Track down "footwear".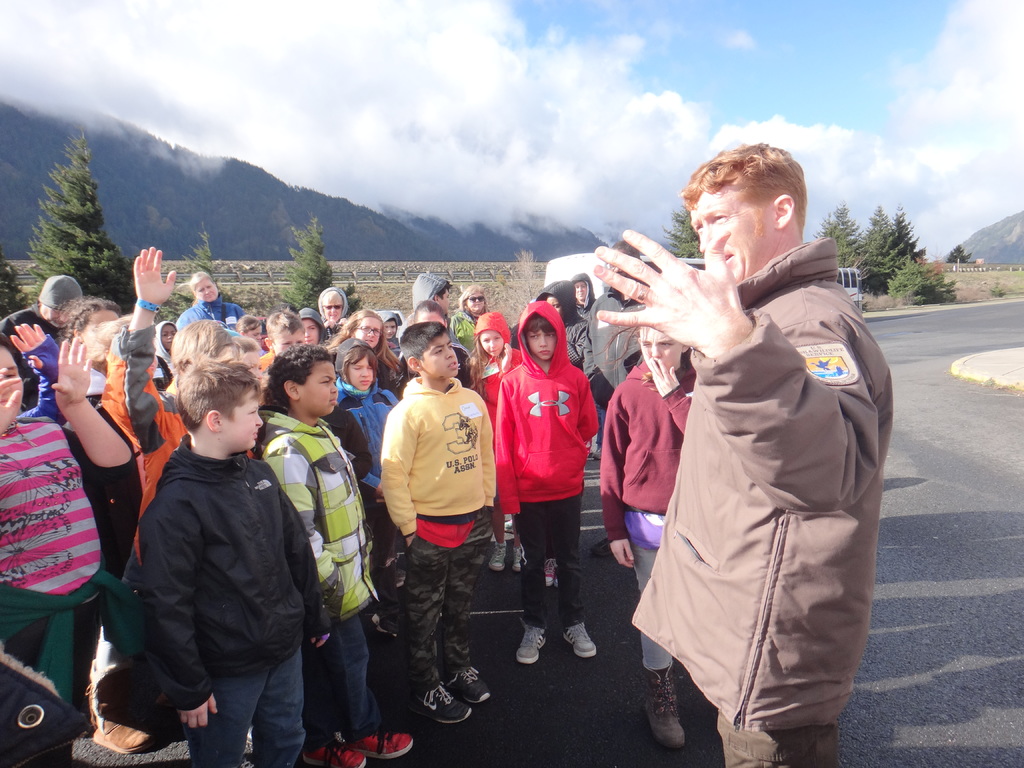
Tracked to BBox(408, 685, 473, 725).
